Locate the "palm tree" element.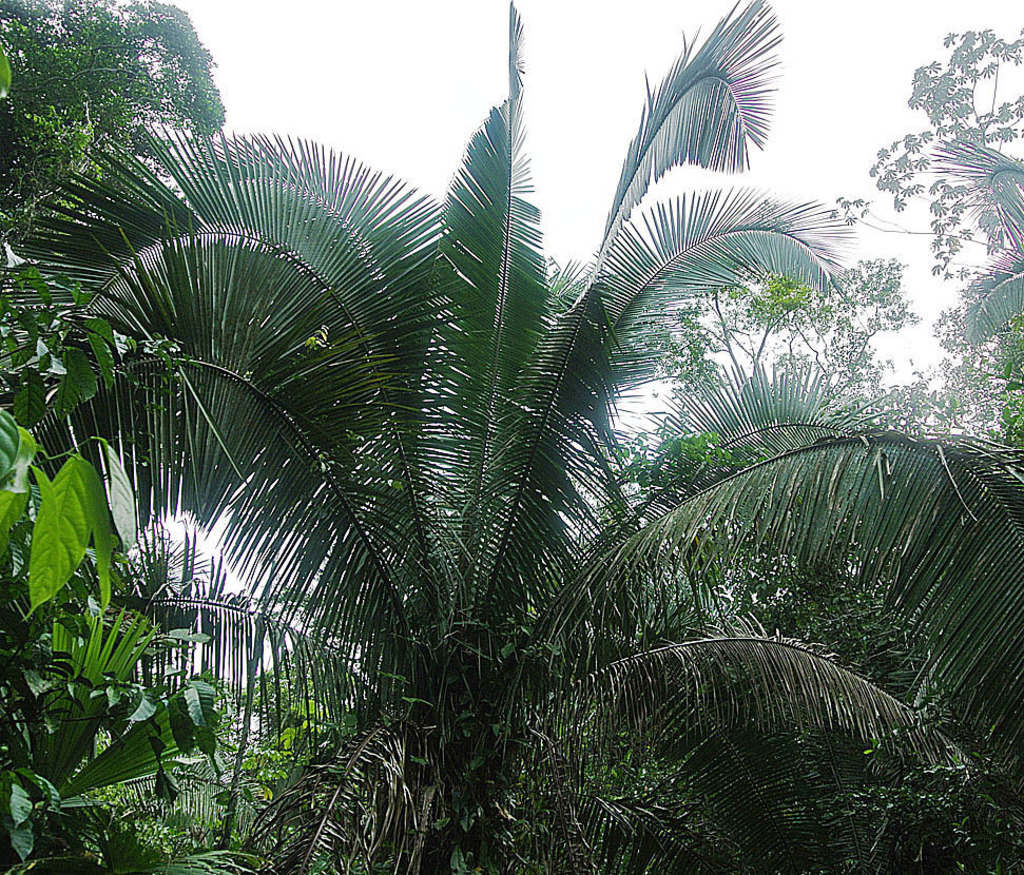
Element bbox: 104,26,906,861.
